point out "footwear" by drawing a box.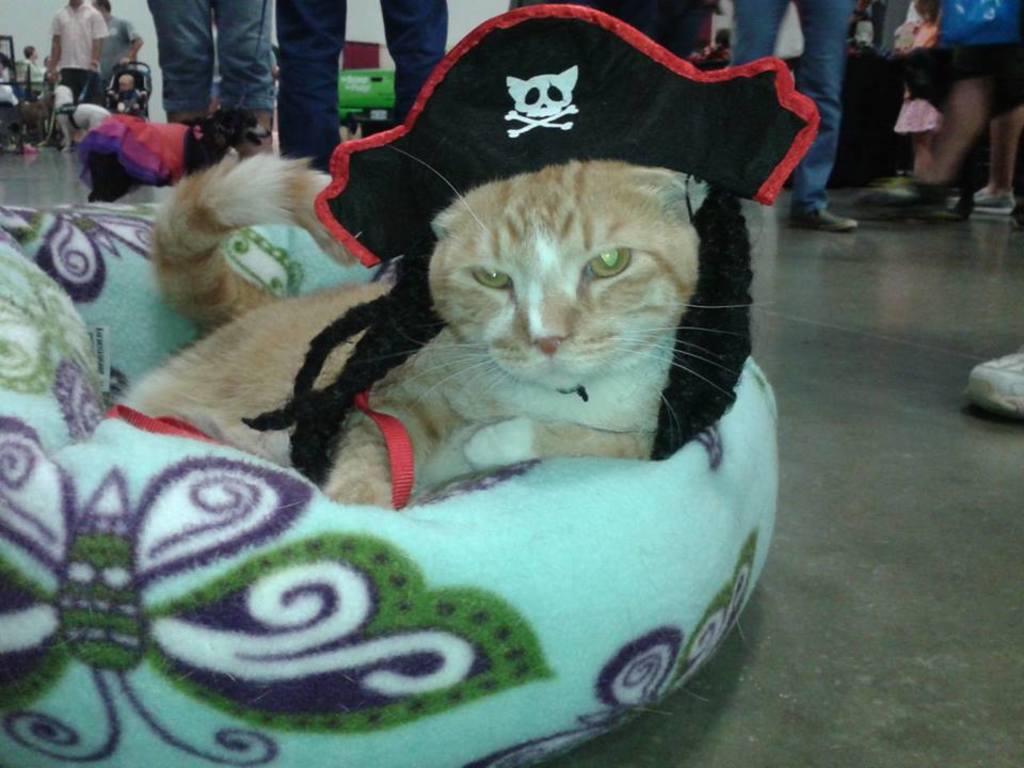
961 349 1023 416.
